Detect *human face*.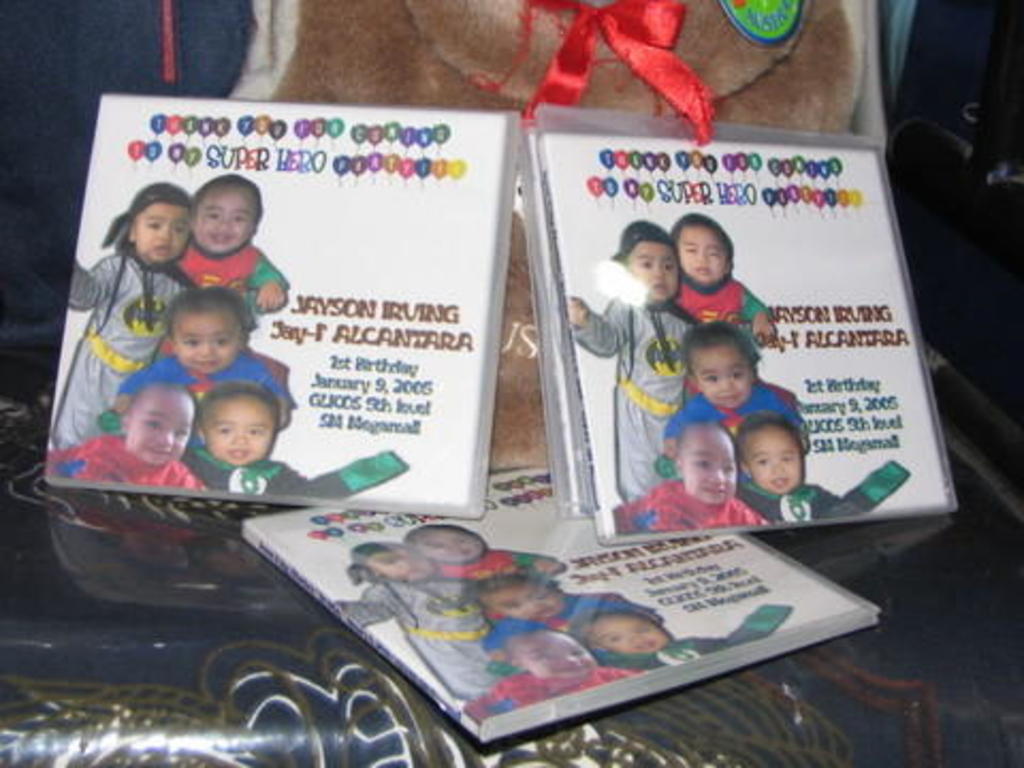
Detected at {"x1": 591, "y1": 612, "x2": 670, "y2": 653}.
